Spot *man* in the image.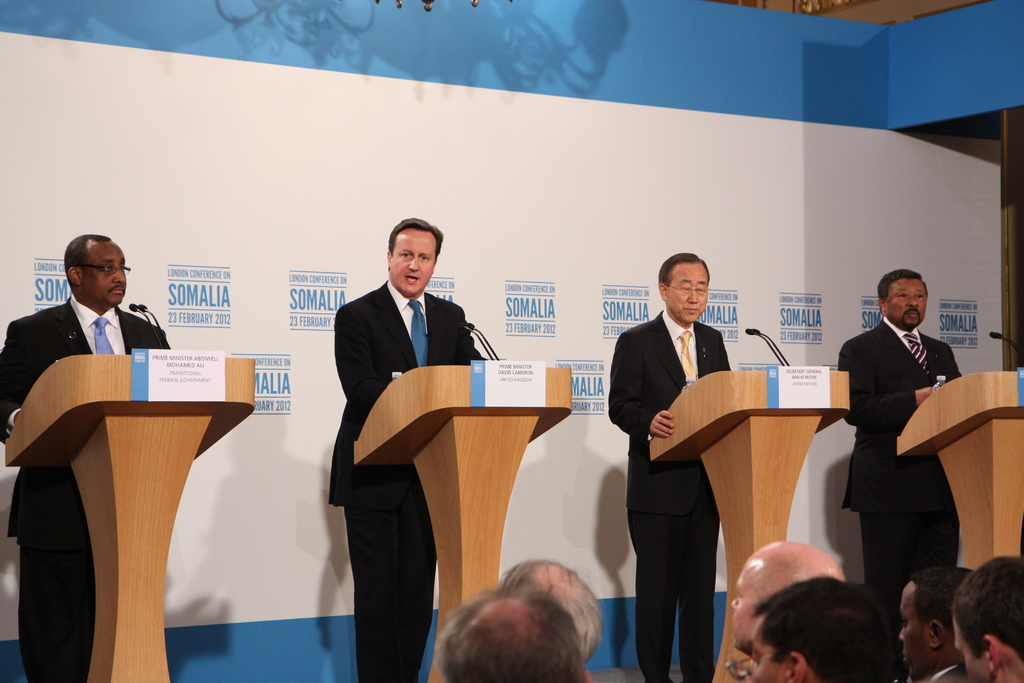
*man* found at select_region(897, 562, 973, 682).
